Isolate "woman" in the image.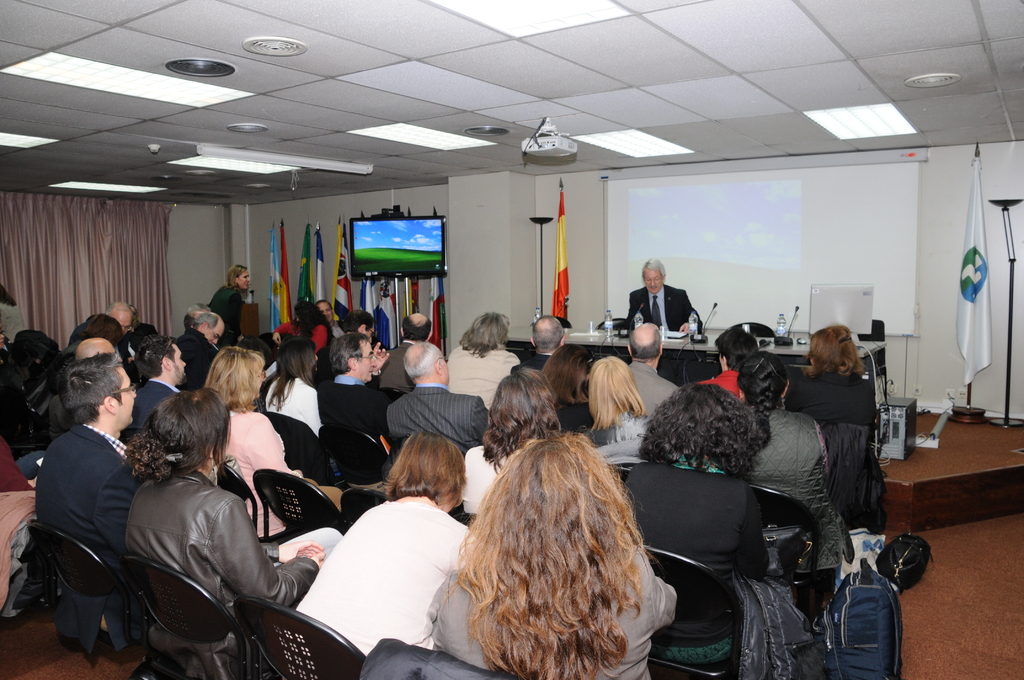
Isolated region: [579,355,650,462].
